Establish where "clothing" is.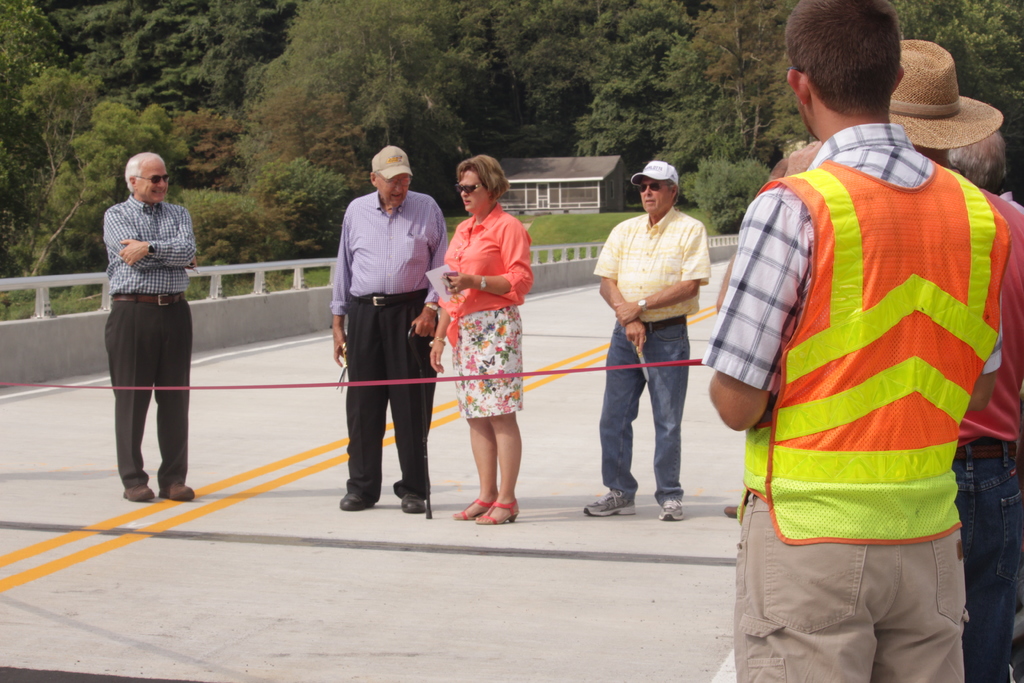
Established at 102 194 201 491.
